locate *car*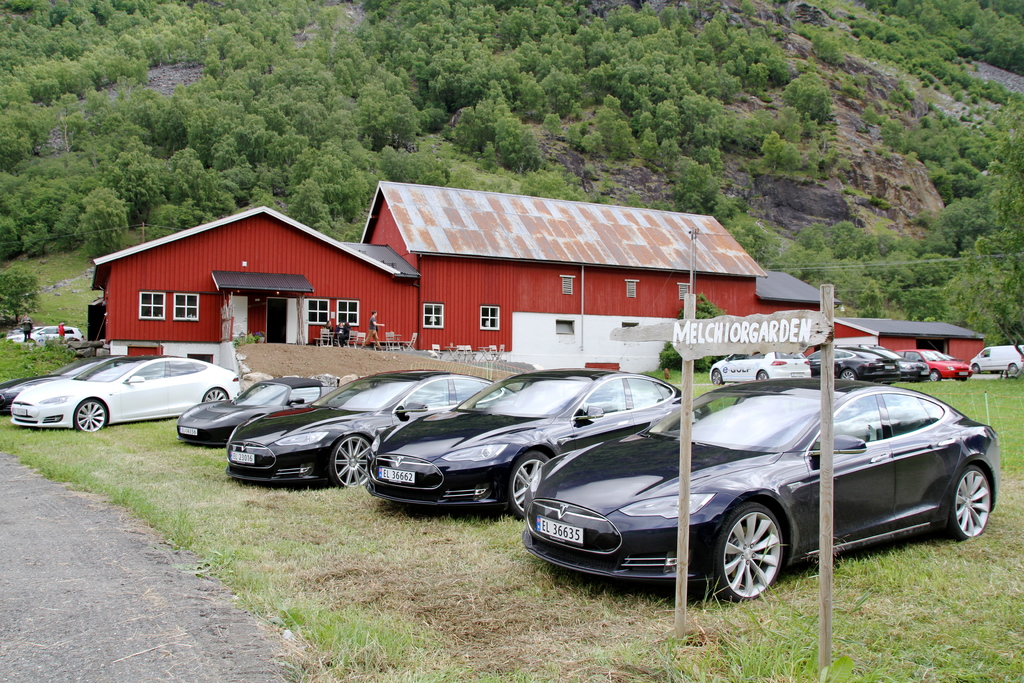
left=364, top=366, right=685, bottom=520
